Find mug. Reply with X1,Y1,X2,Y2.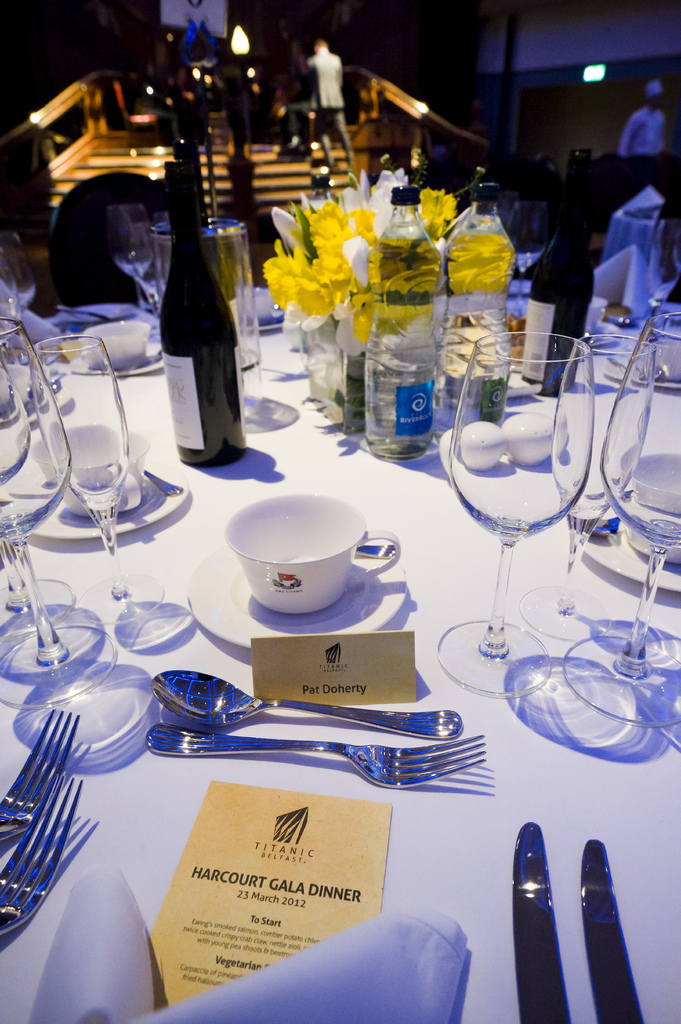
230,492,401,616.
